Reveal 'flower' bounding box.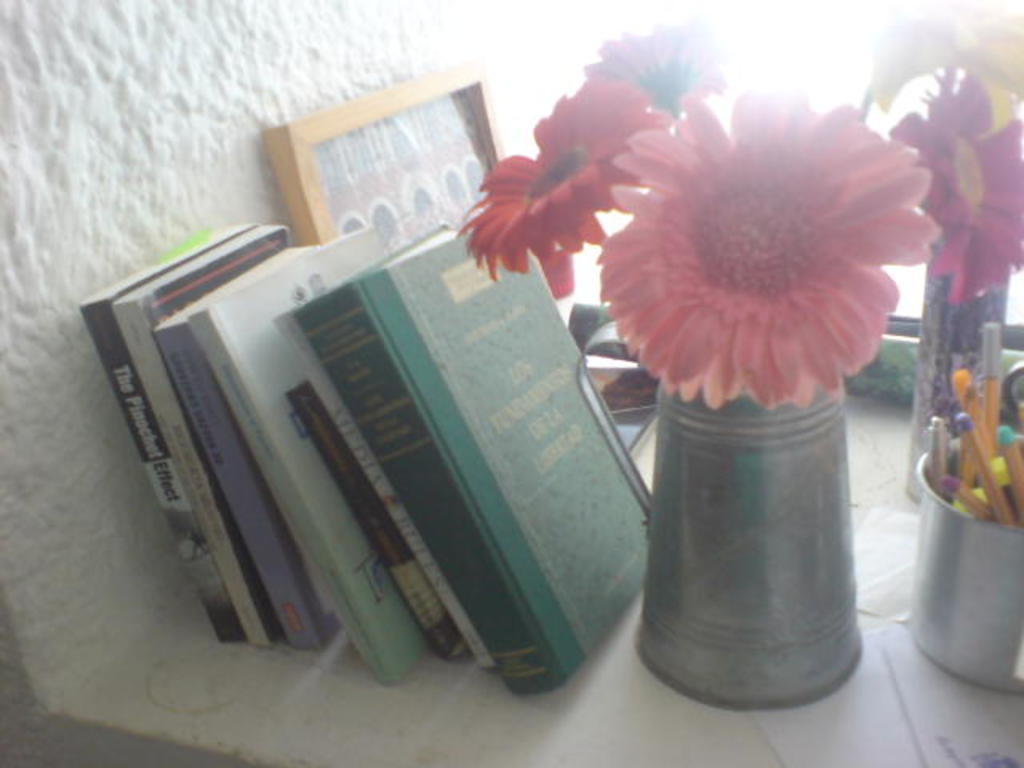
Revealed: 566 91 926 418.
